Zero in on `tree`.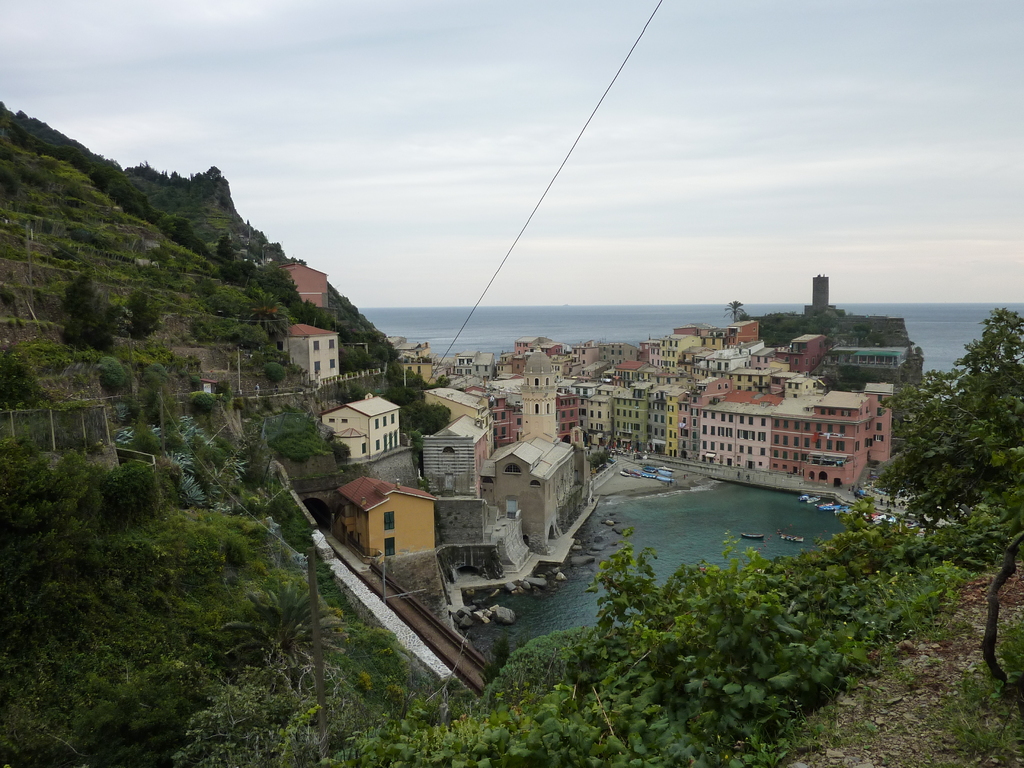
Zeroed in: <region>65, 264, 120, 349</region>.
